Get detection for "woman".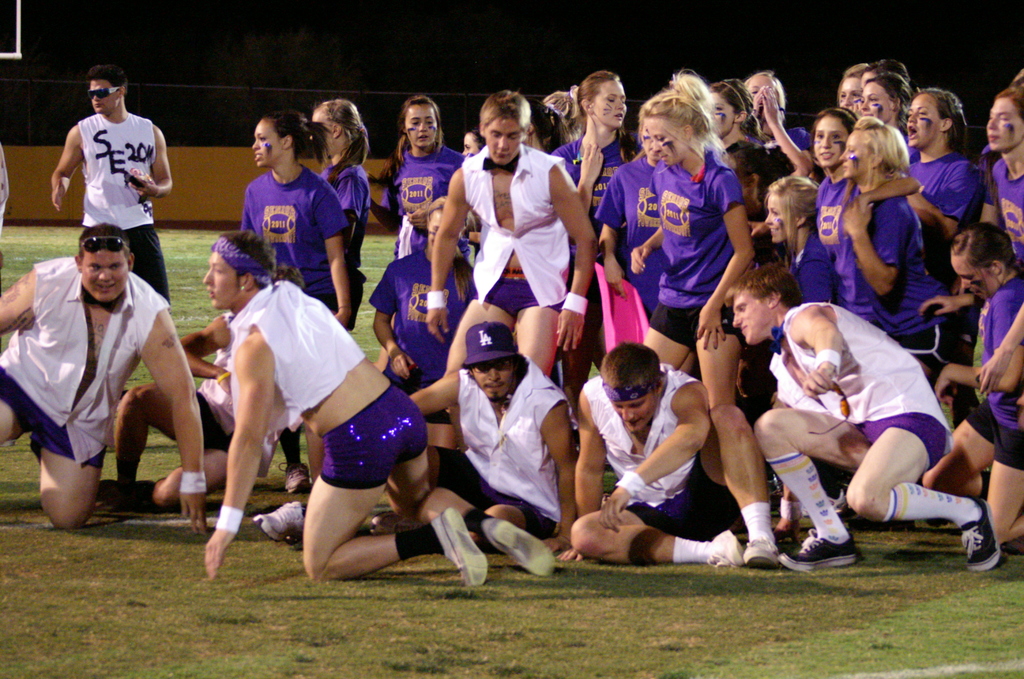
Detection: bbox=(369, 197, 483, 404).
